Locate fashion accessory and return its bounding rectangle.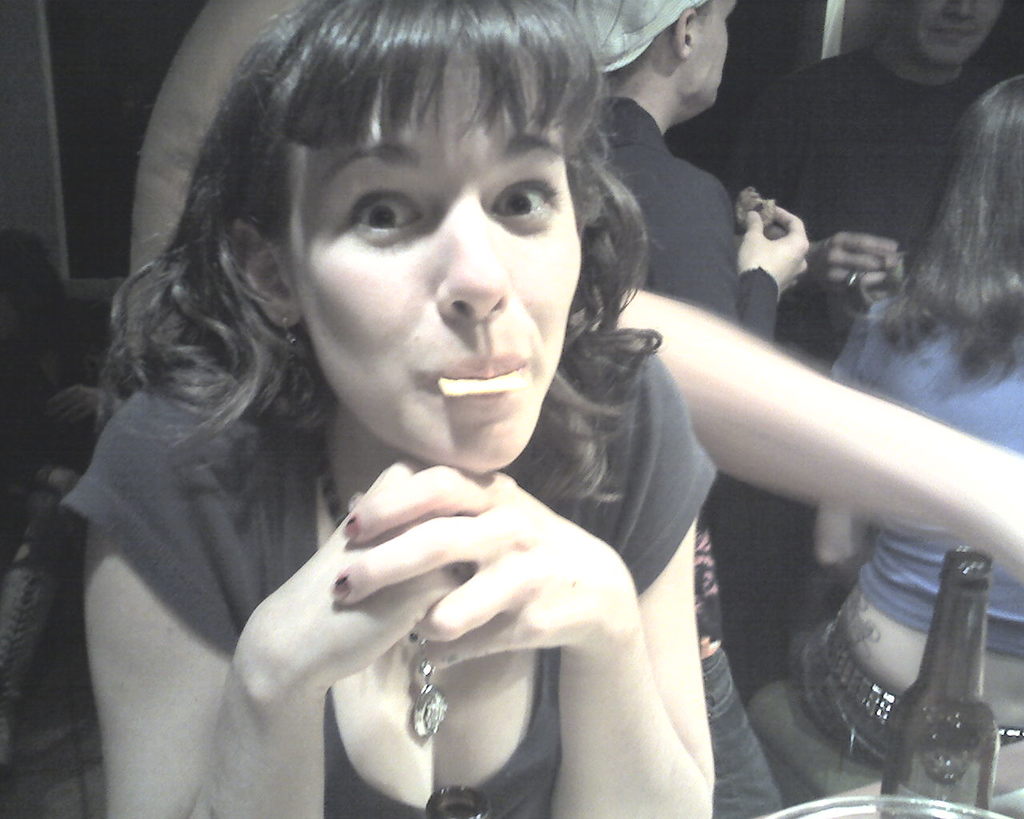
(332, 577, 347, 598).
